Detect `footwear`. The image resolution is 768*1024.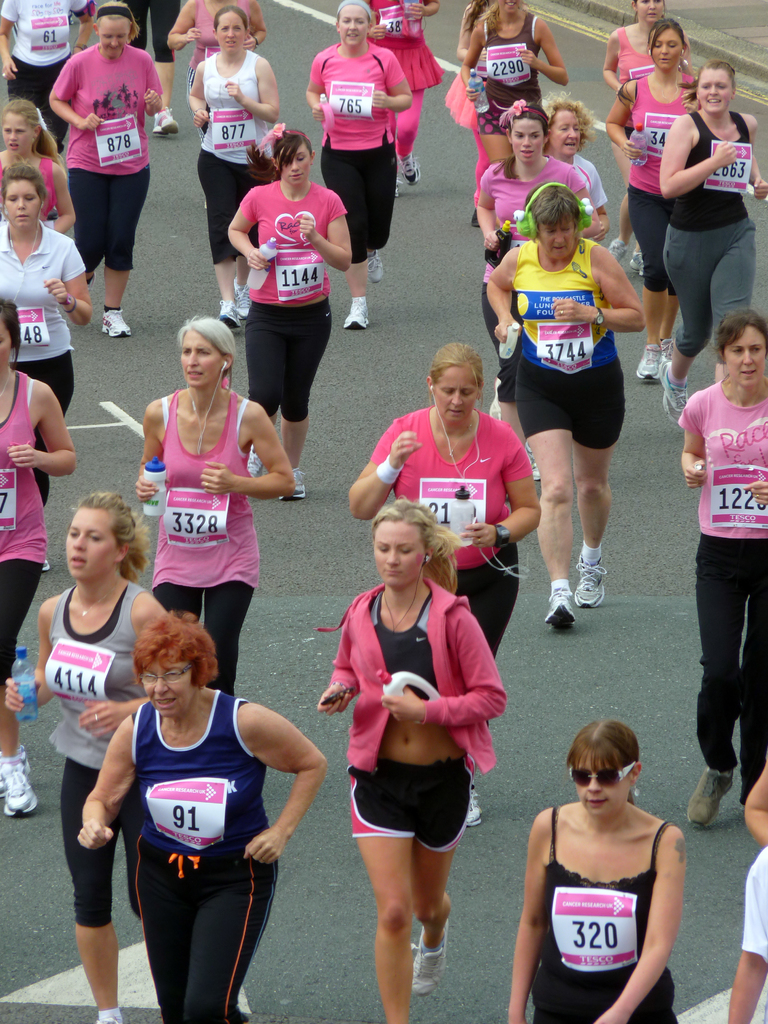
{"left": 626, "top": 253, "right": 644, "bottom": 267}.
